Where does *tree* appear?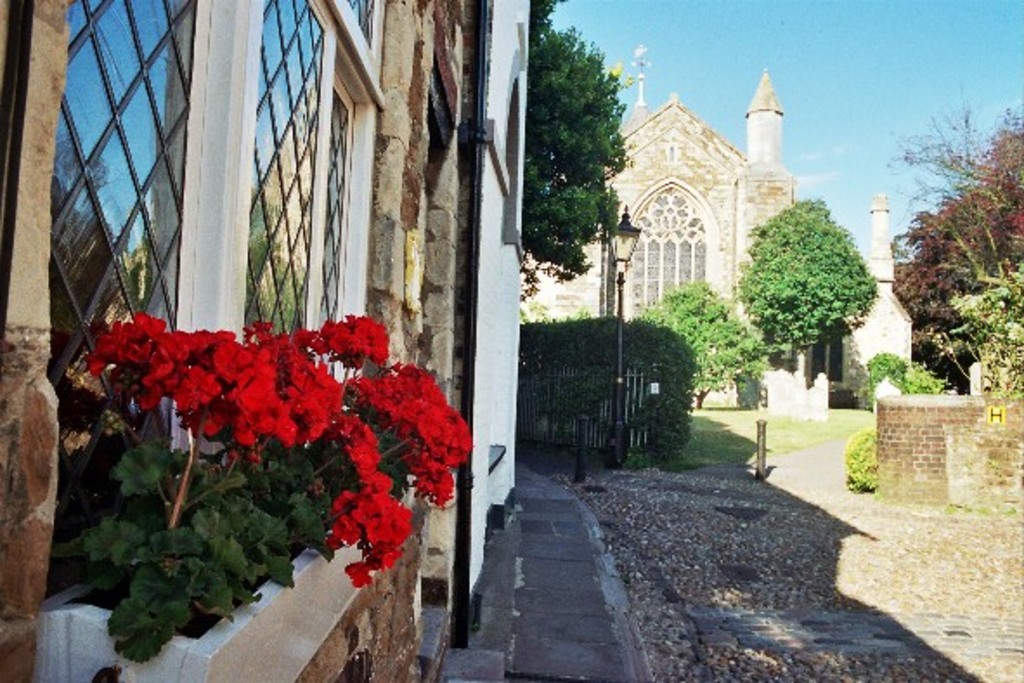
Appears at [518,0,632,302].
